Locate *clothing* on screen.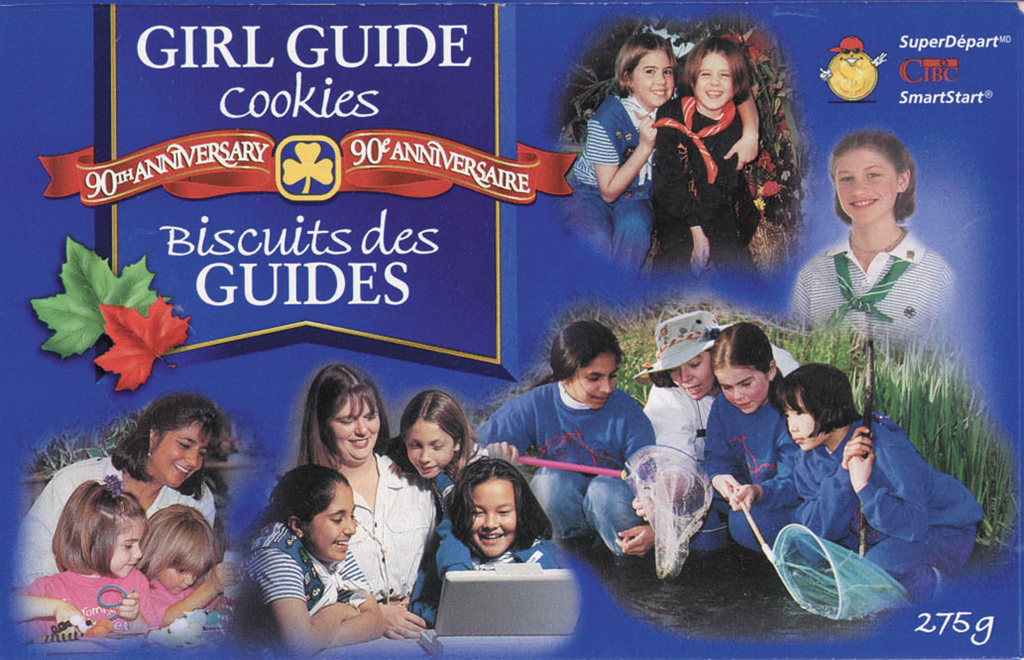
On screen at bbox(476, 383, 653, 555).
